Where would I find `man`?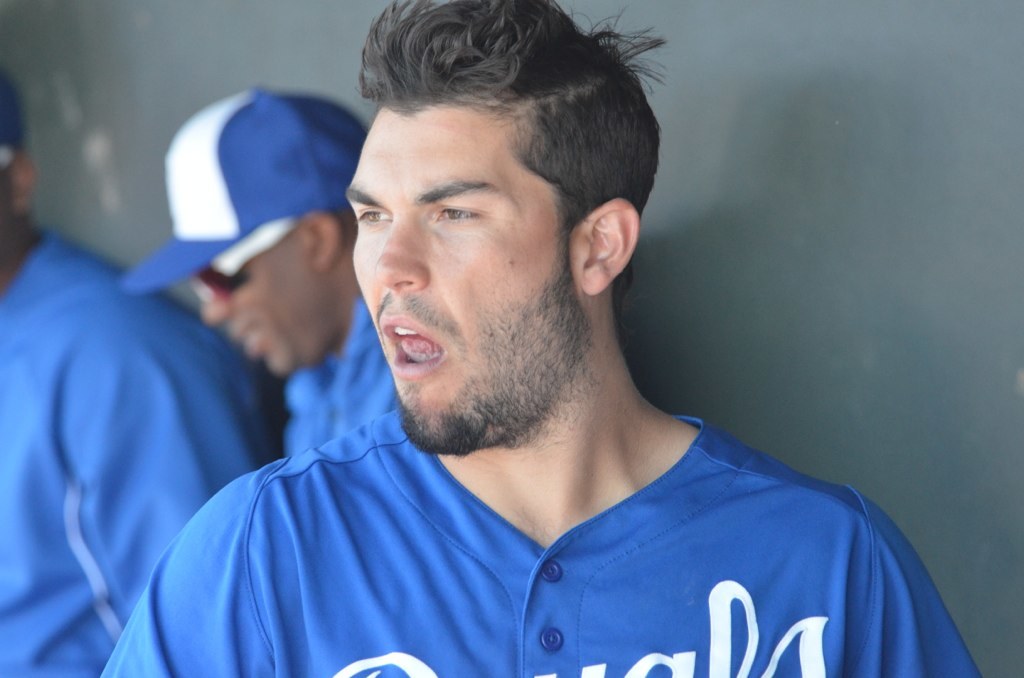
At pyautogui.locateOnScreen(191, 88, 400, 456).
